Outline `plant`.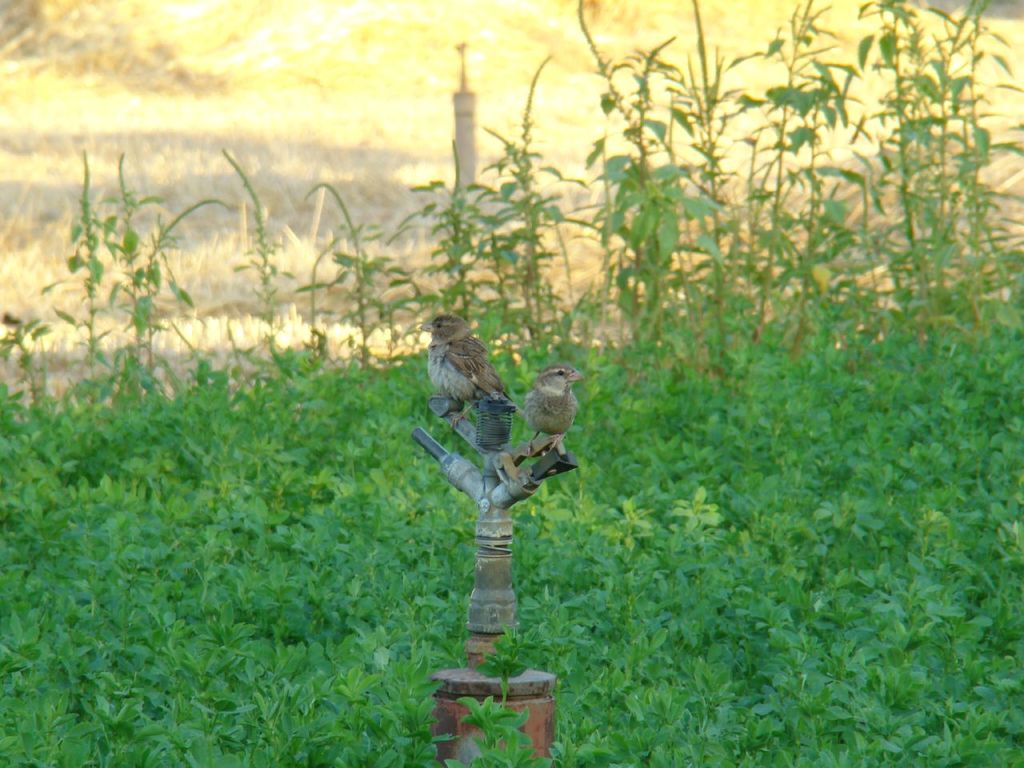
Outline: bbox=(389, 142, 501, 320).
